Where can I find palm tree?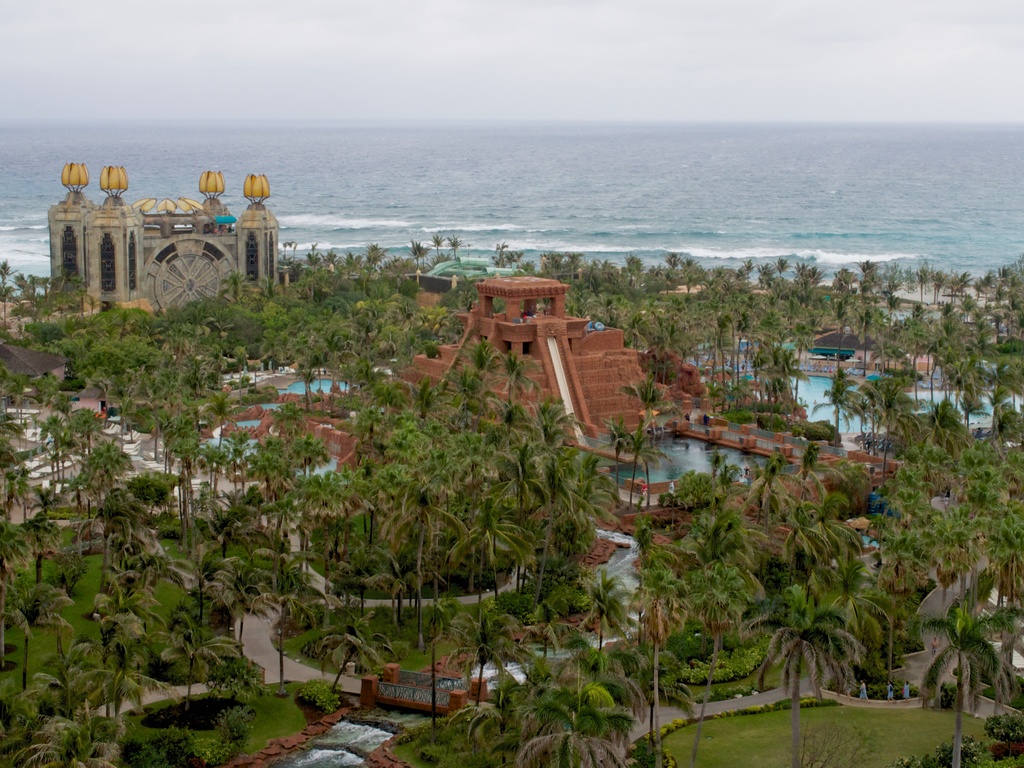
You can find it at x1=876 y1=311 x2=920 y2=367.
